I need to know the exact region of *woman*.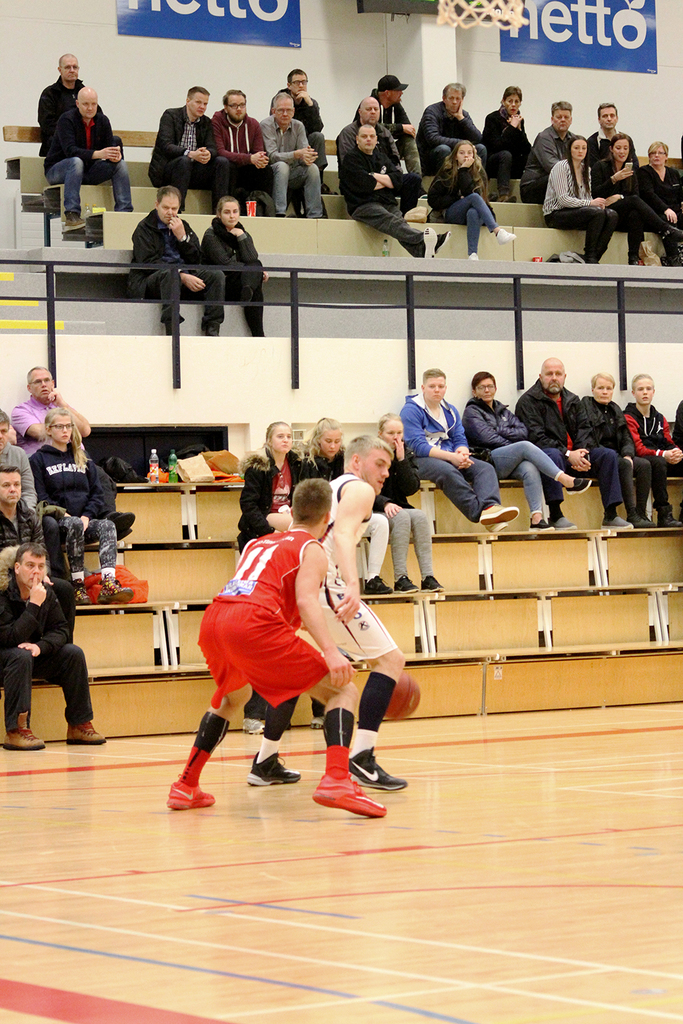
Region: (594, 136, 678, 269).
